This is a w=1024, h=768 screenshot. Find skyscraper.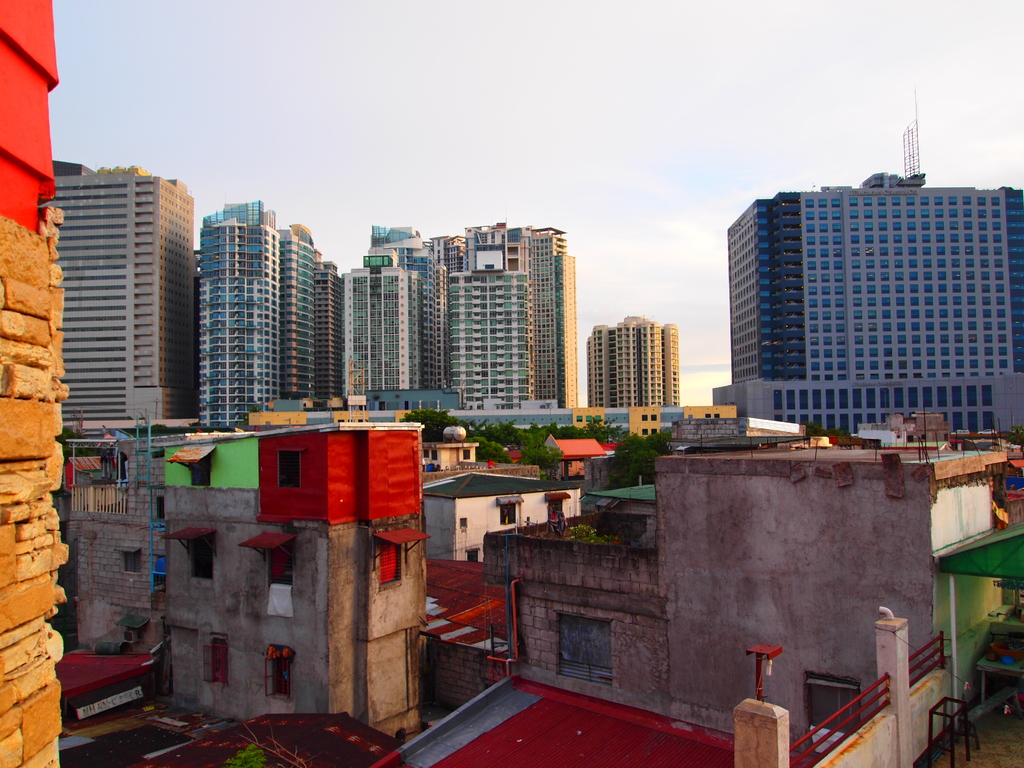
Bounding box: 587, 314, 680, 408.
